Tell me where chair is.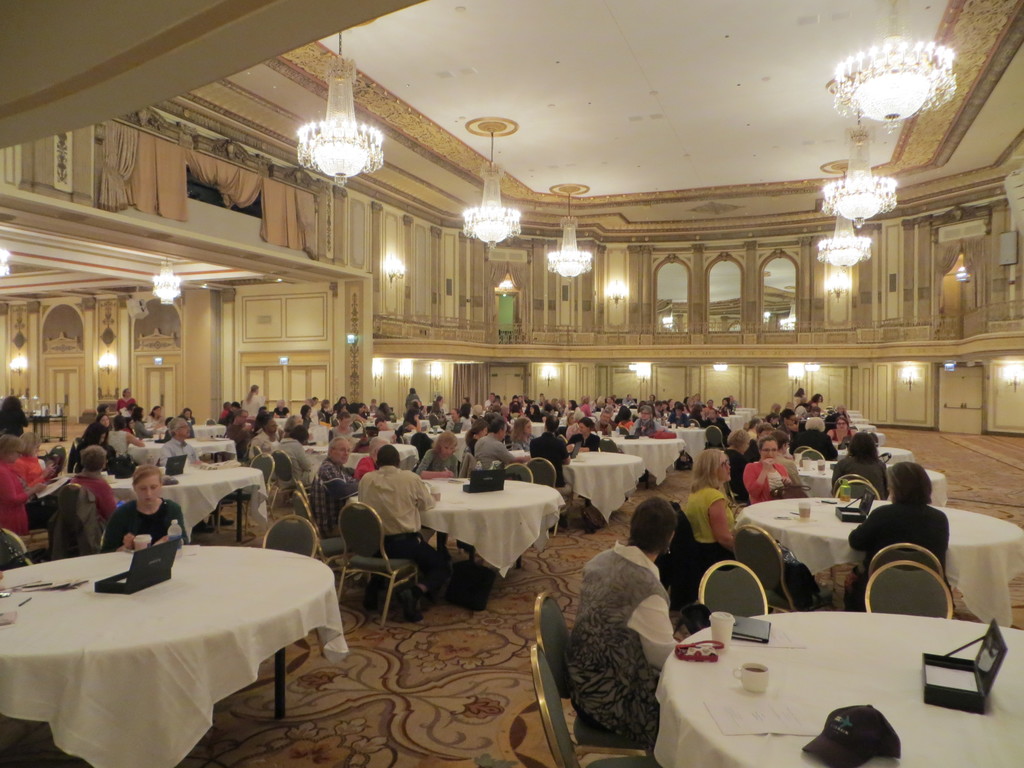
chair is at select_region(341, 500, 417, 627).
